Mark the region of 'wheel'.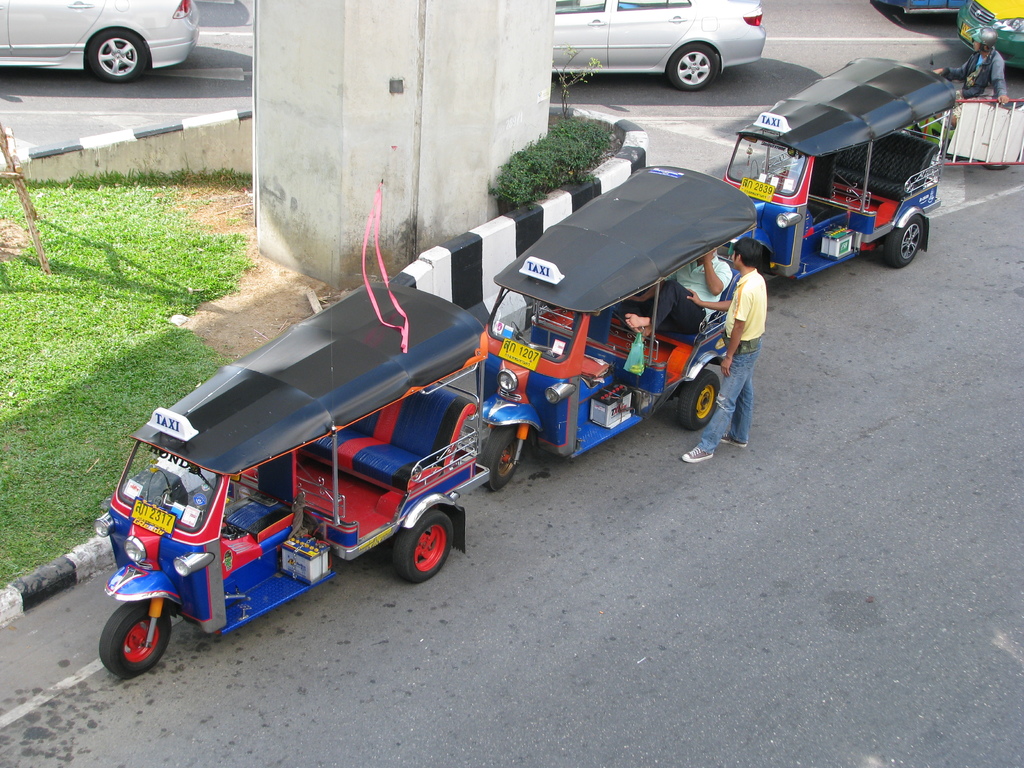
Region: {"x1": 84, "y1": 29, "x2": 149, "y2": 82}.
